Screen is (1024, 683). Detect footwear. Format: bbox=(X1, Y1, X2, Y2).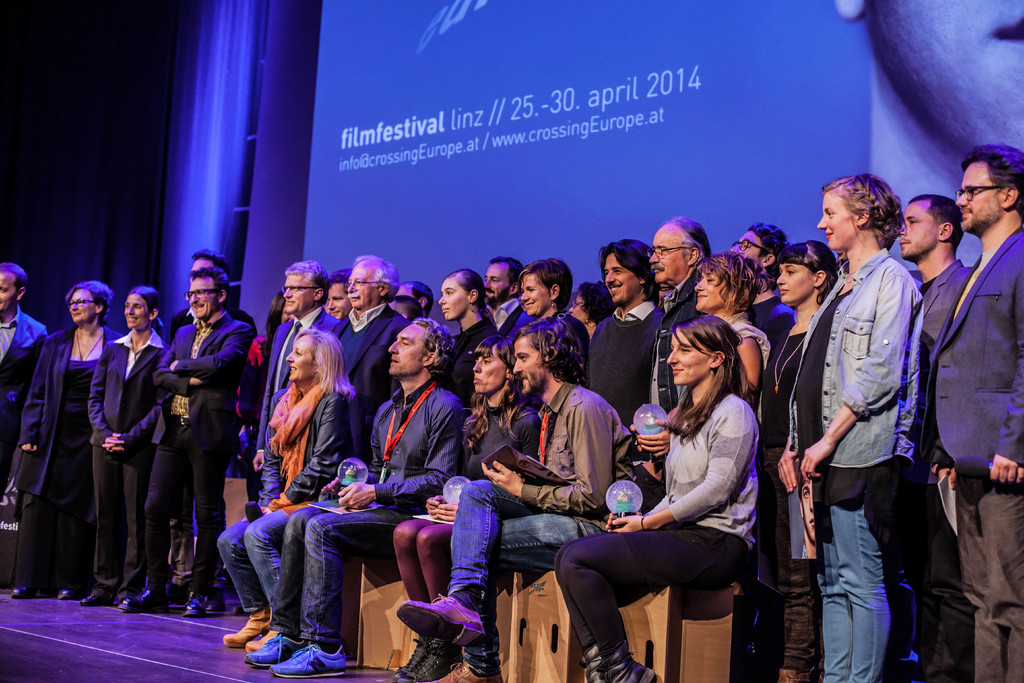
bbox=(206, 585, 224, 614).
